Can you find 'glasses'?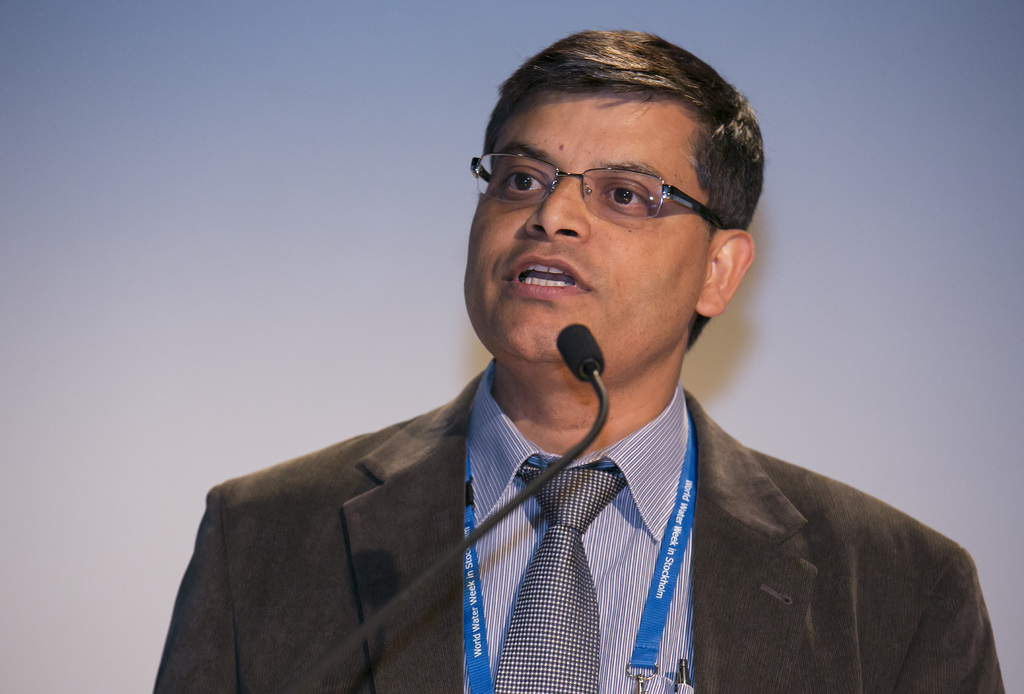
Yes, bounding box: l=467, t=154, r=719, b=234.
